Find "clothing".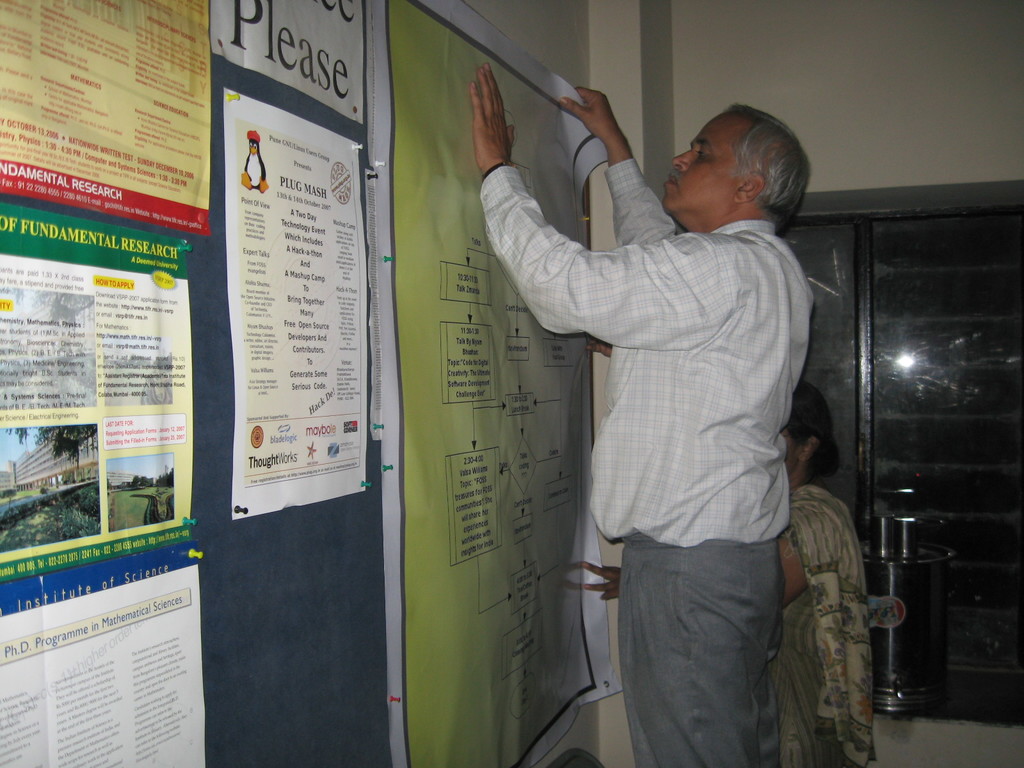
[491, 78, 818, 753].
